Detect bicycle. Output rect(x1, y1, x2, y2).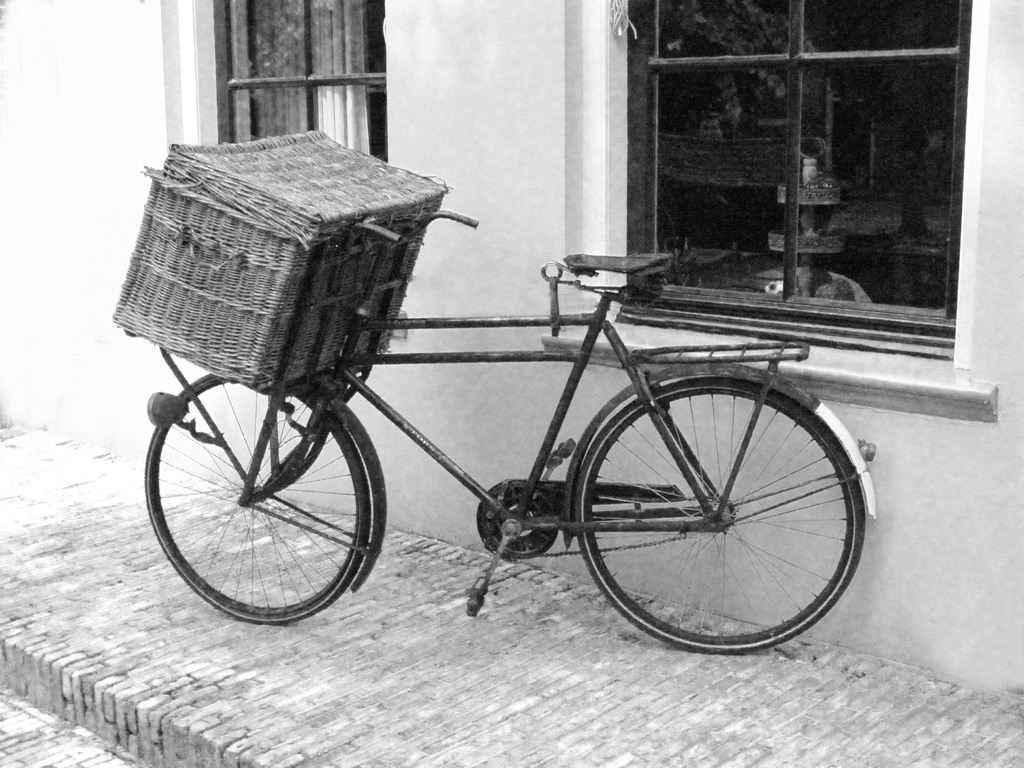
rect(111, 132, 879, 657).
